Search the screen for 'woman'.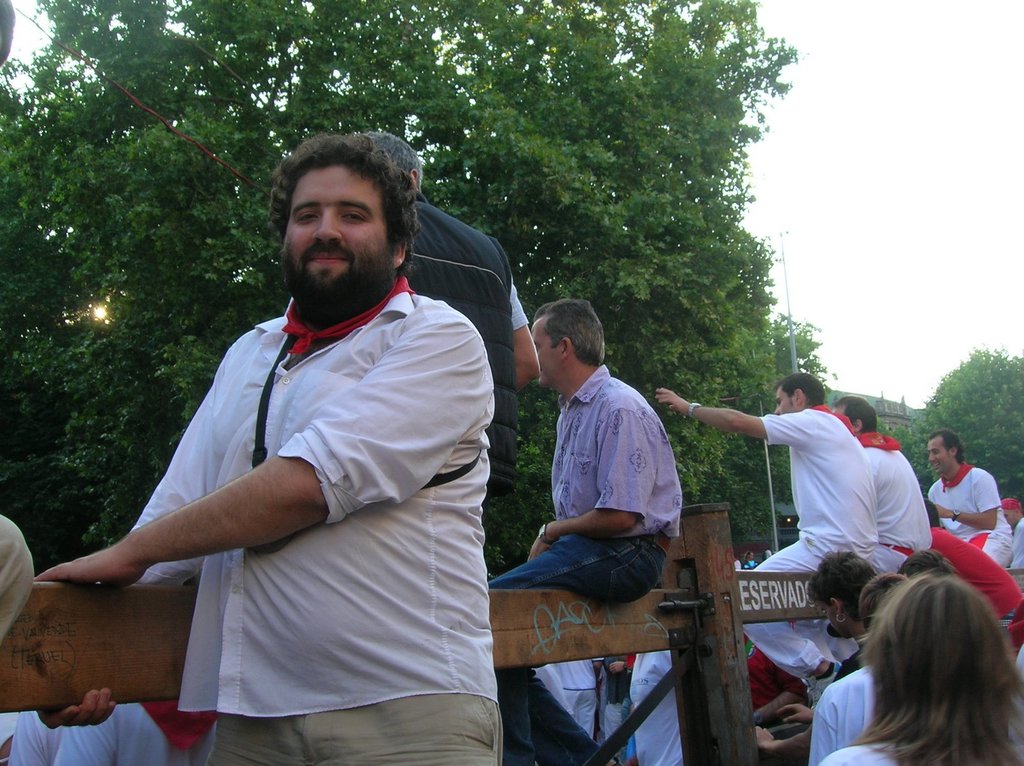
Found at x1=749 y1=550 x2=877 y2=765.
